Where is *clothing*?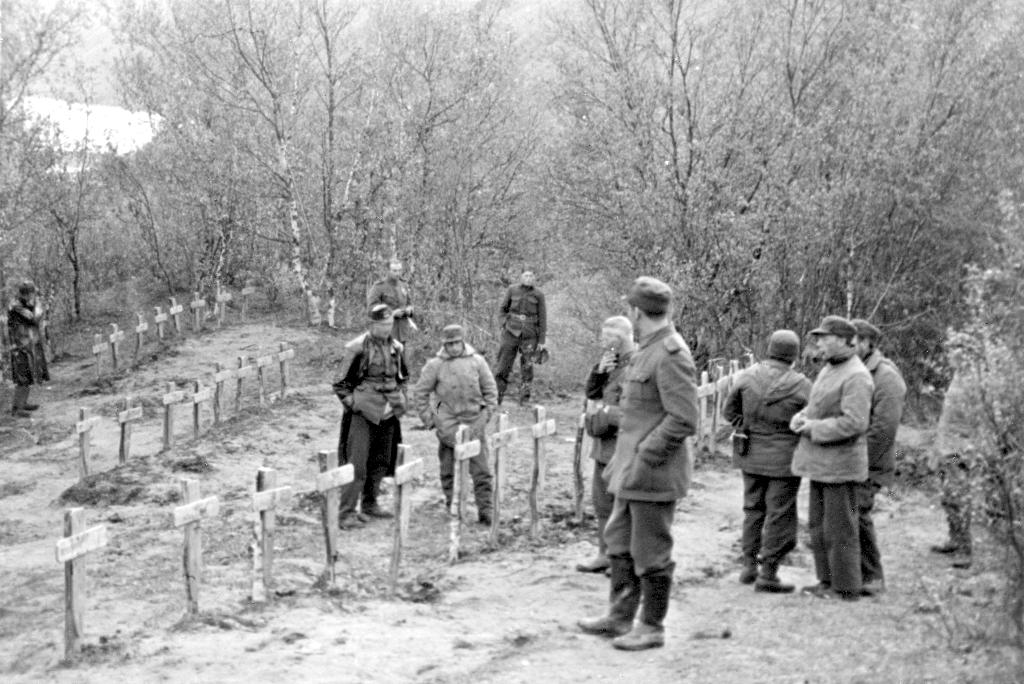
[9, 300, 55, 411].
